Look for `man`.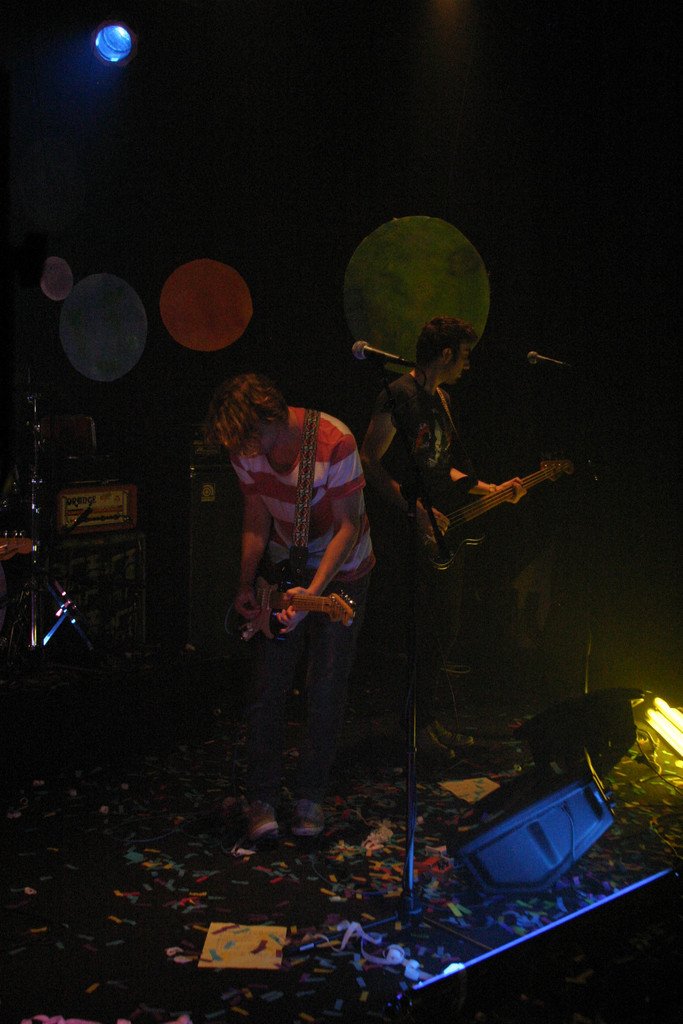
Found: [x1=356, y1=319, x2=526, y2=566].
